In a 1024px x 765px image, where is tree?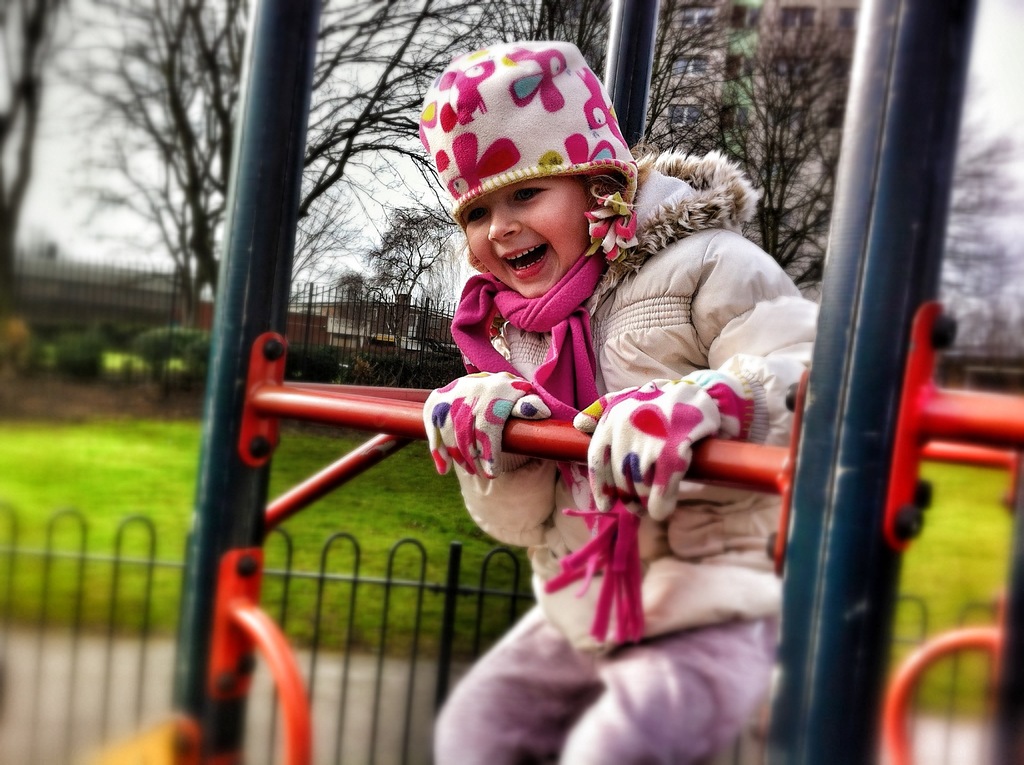
detection(940, 135, 1023, 359).
